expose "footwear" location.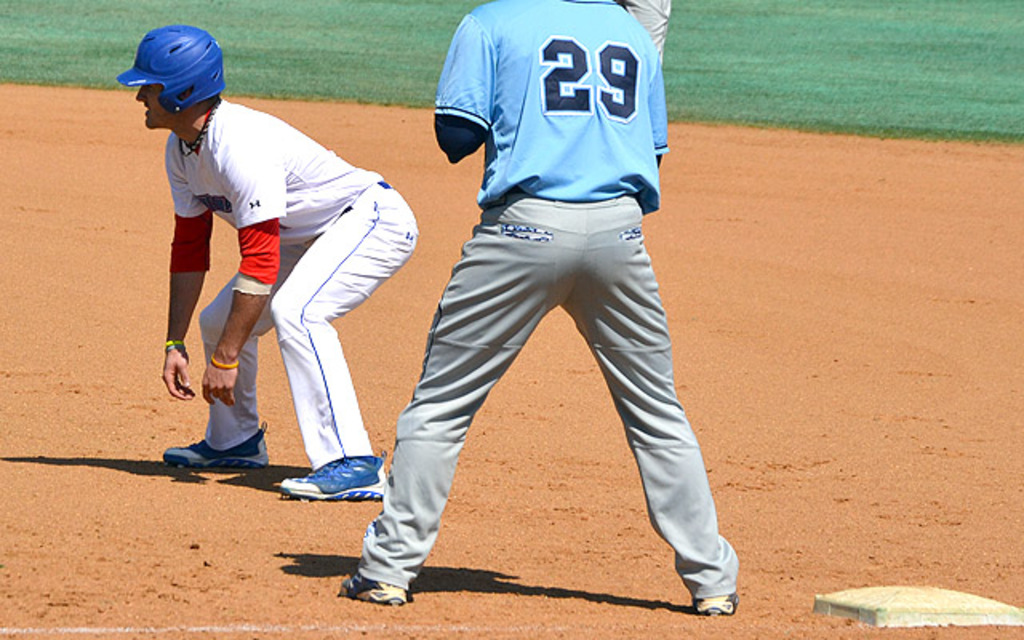
Exposed at <region>341, 566, 410, 605</region>.
